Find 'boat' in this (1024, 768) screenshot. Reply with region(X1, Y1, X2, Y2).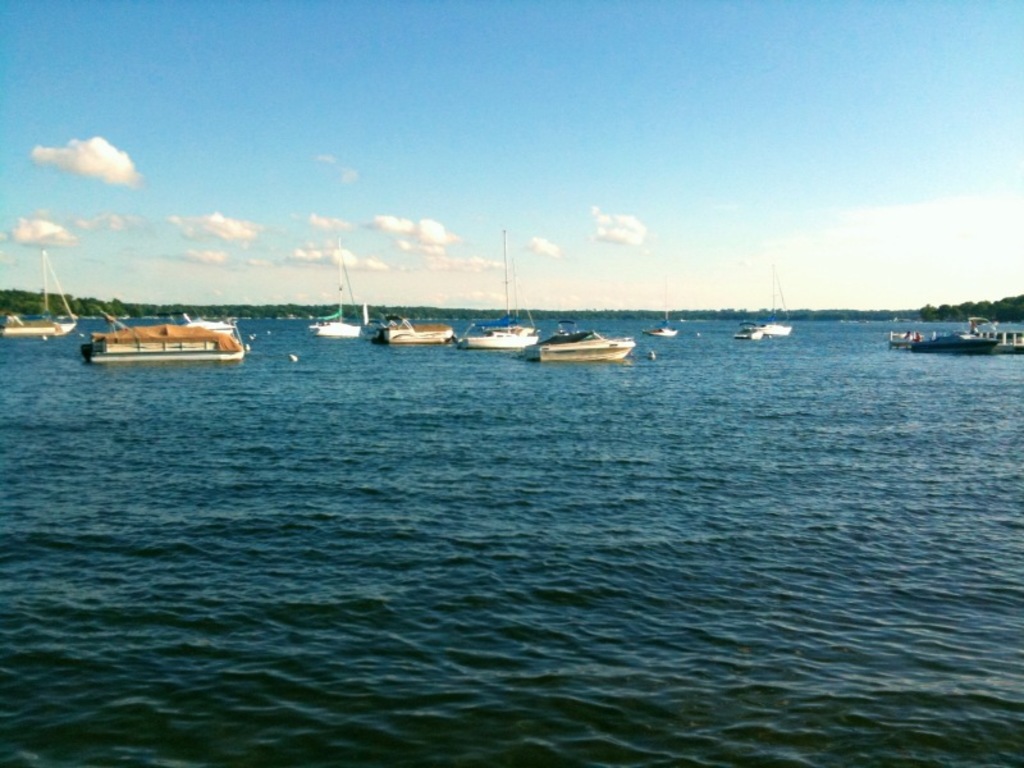
region(315, 246, 358, 337).
